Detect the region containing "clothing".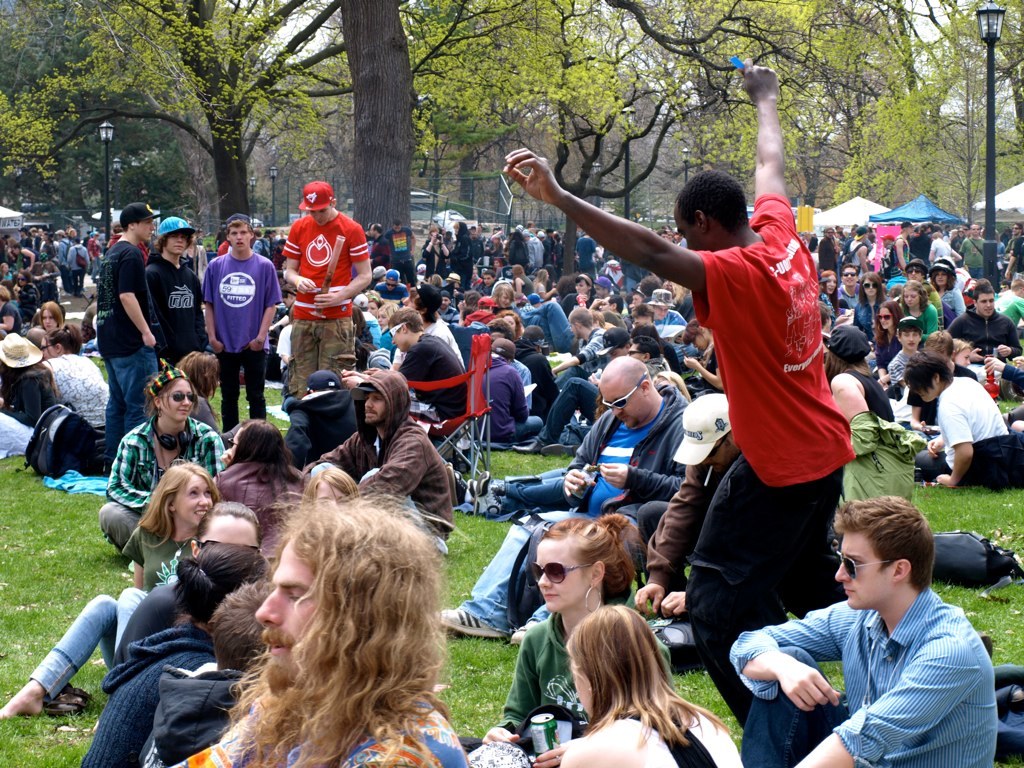
<box>995,286,1023,323</box>.
